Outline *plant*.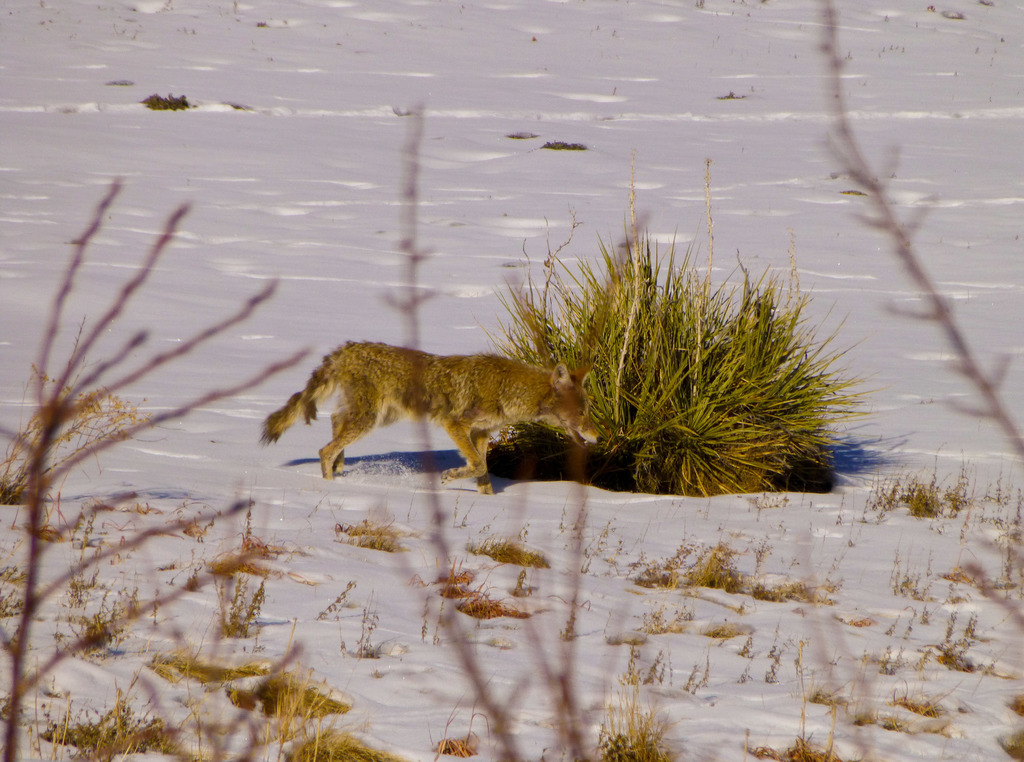
Outline: x1=224 y1=97 x2=253 y2=115.
